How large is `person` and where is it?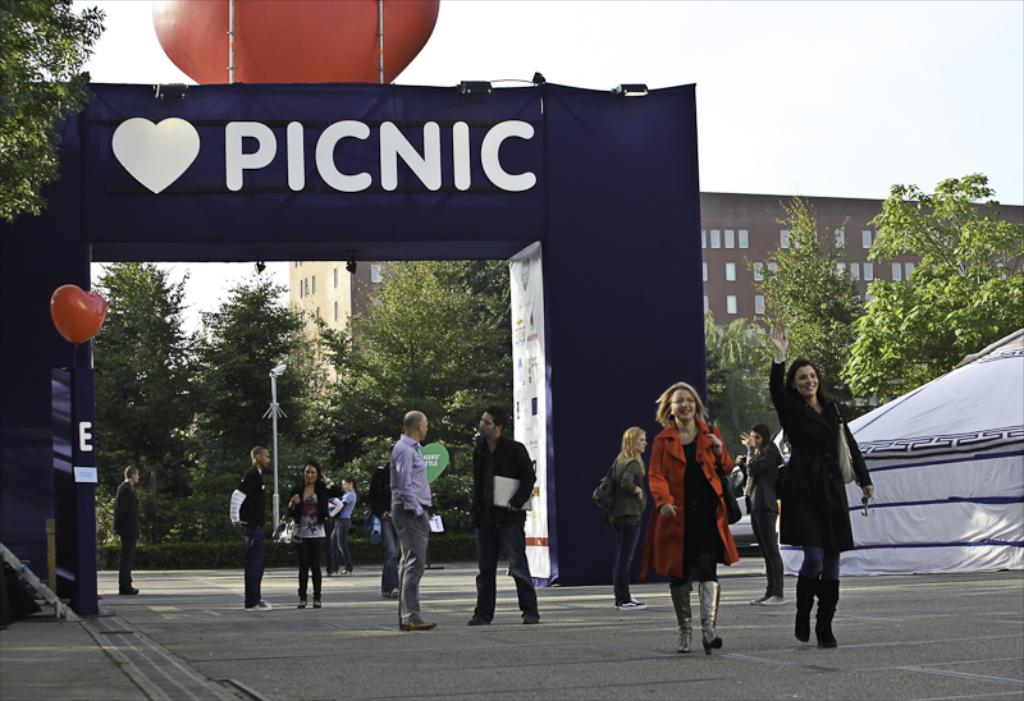
Bounding box: {"x1": 108, "y1": 457, "x2": 143, "y2": 604}.
